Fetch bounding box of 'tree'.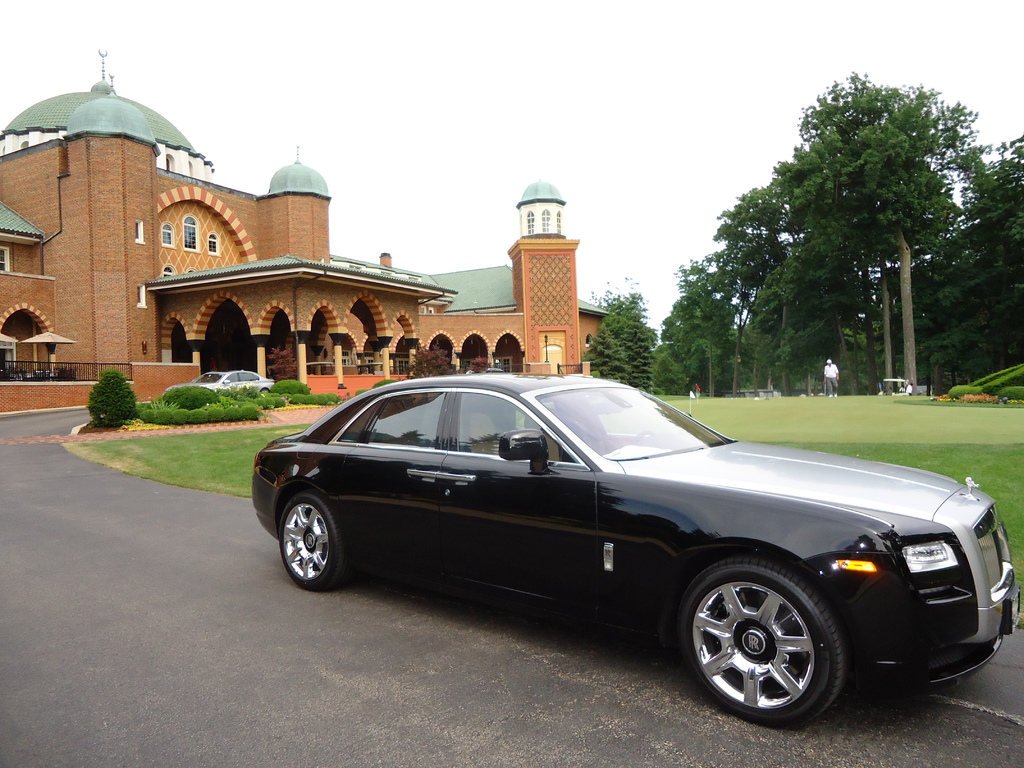
Bbox: box(578, 282, 662, 379).
